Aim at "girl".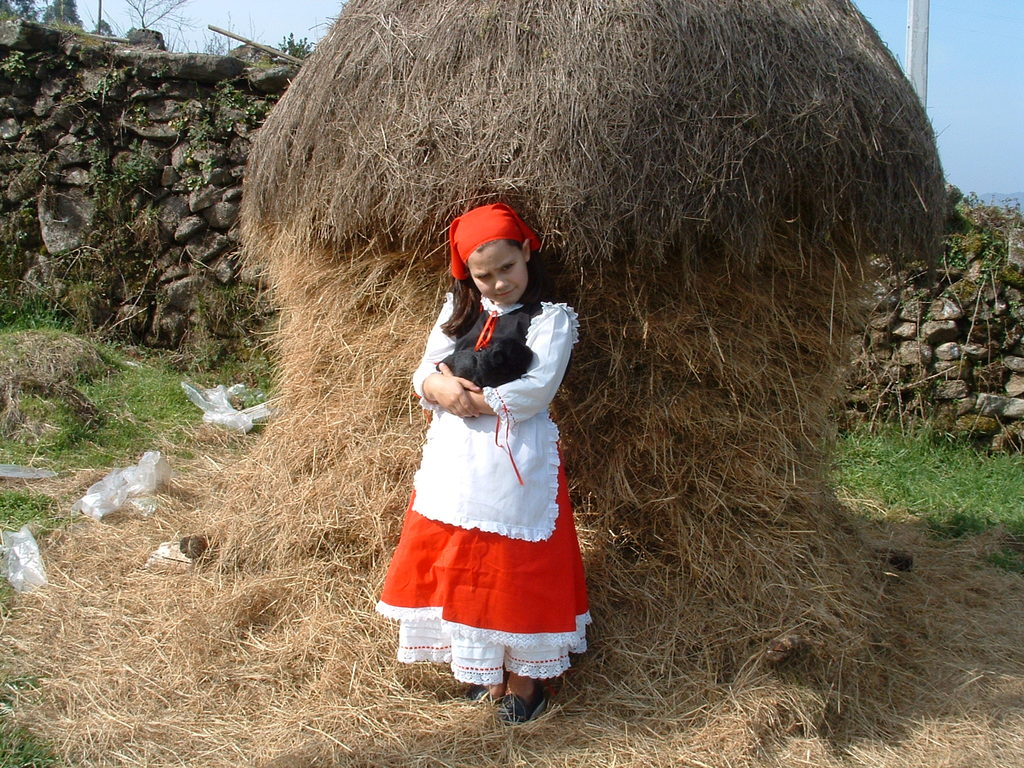
Aimed at (left=372, top=201, right=595, bottom=722).
